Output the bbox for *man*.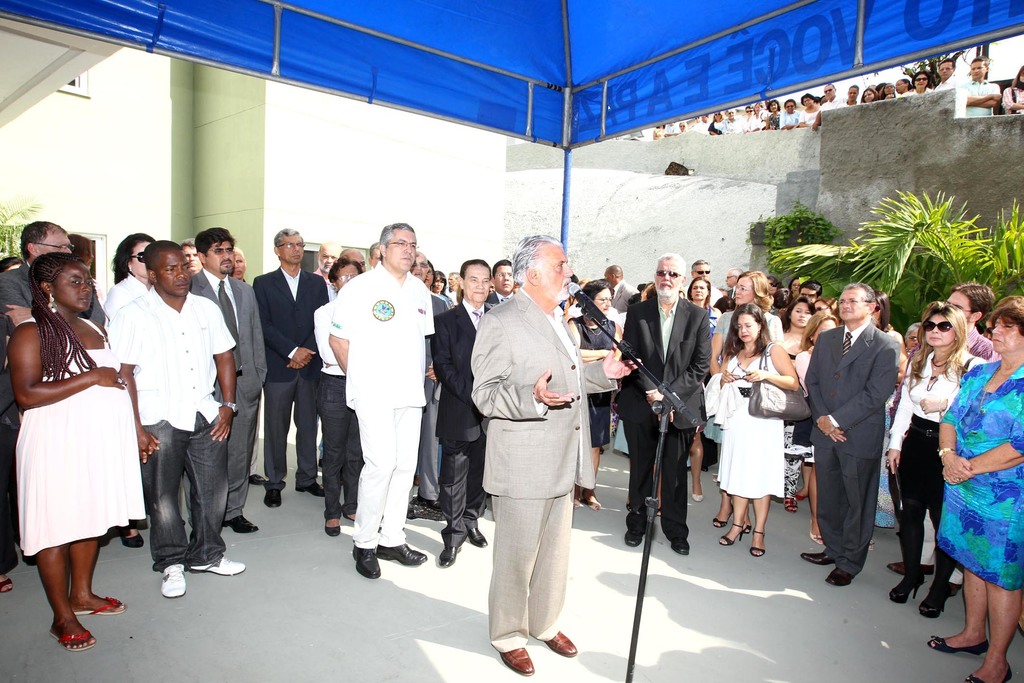
region(678, 258, 723, 304).
